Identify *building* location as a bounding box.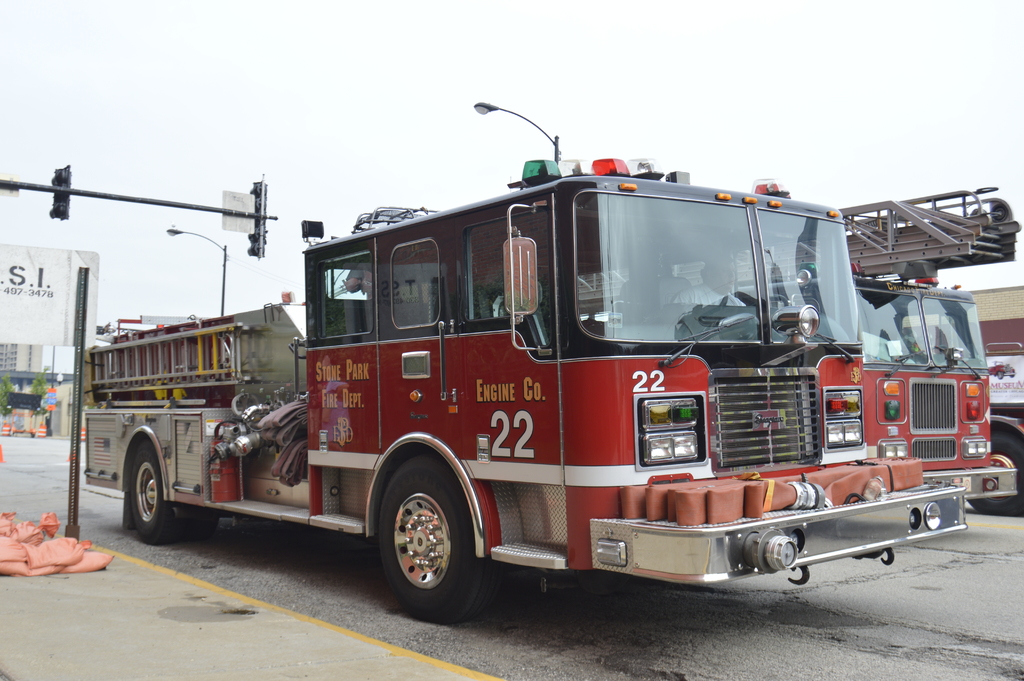
[0, 368, 75, 440].
